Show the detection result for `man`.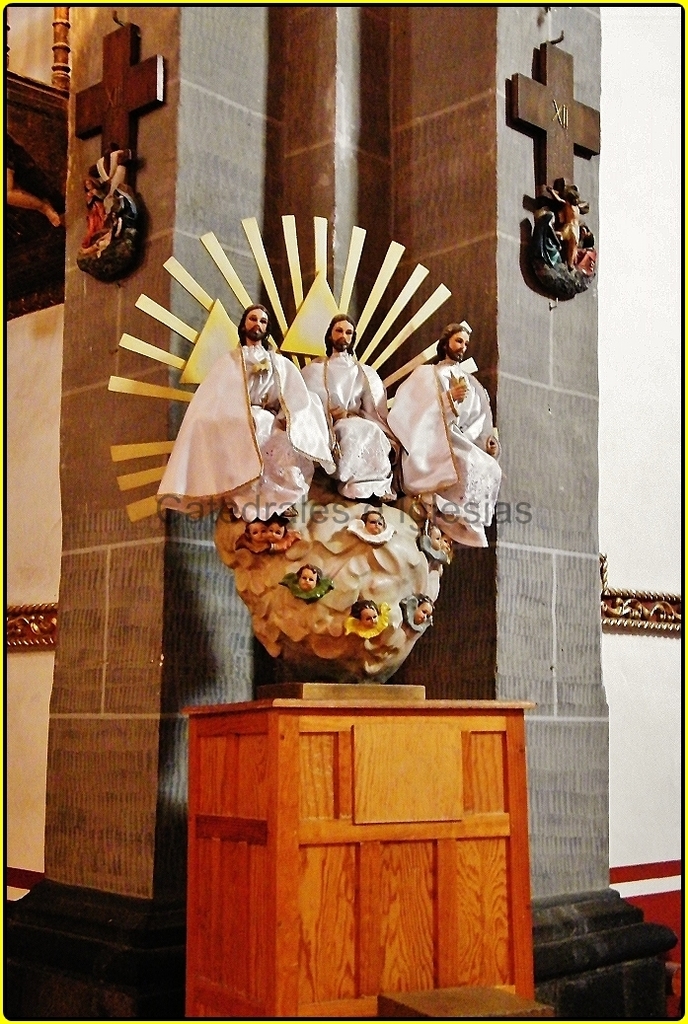
rect(157, 302, 335, 520).
